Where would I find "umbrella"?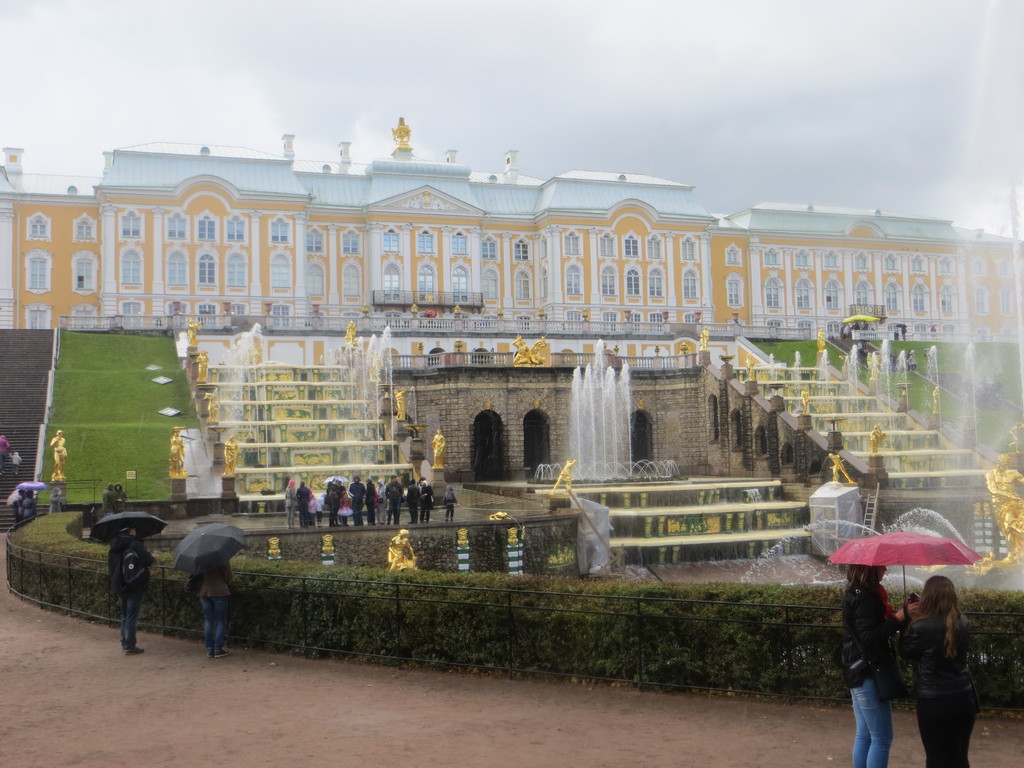
At 174, 520, 241, 577.
